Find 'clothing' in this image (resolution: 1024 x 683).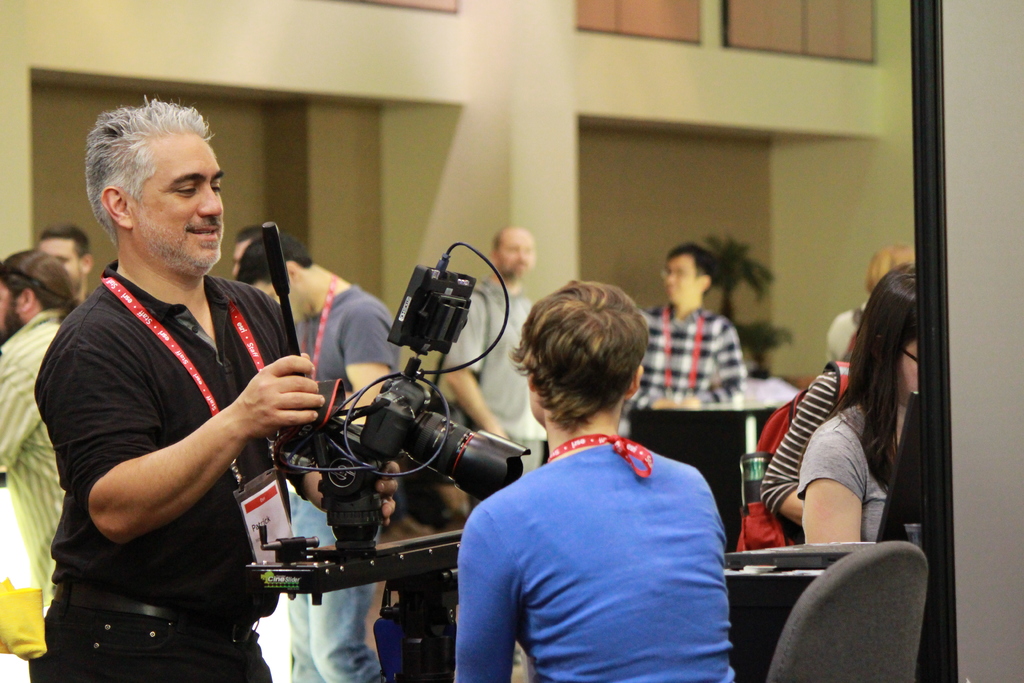
(x1=49, y1=229, x2=323, y2=661).
